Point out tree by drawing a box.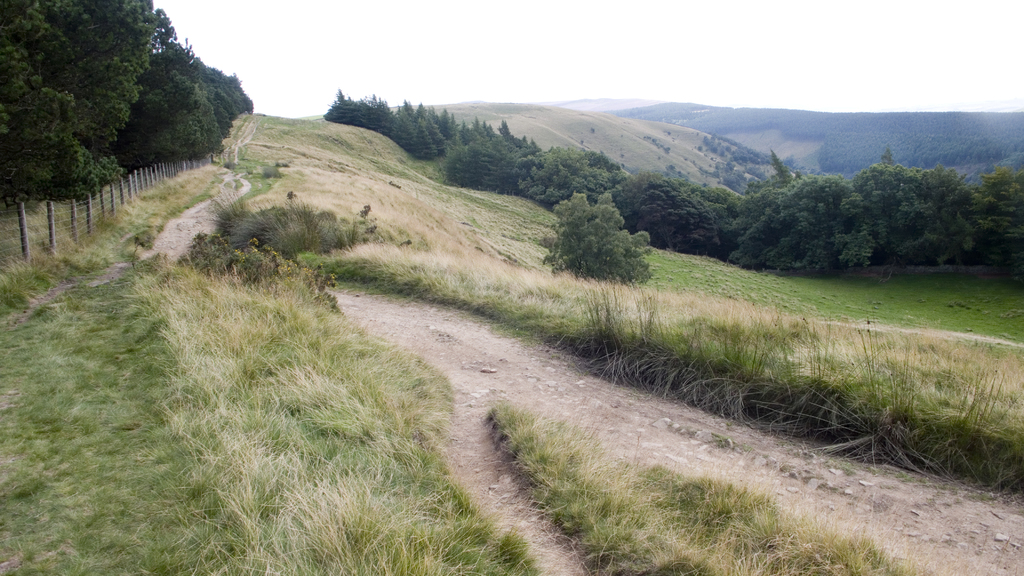
(left=888, top=164, right=979, bottom=269).
